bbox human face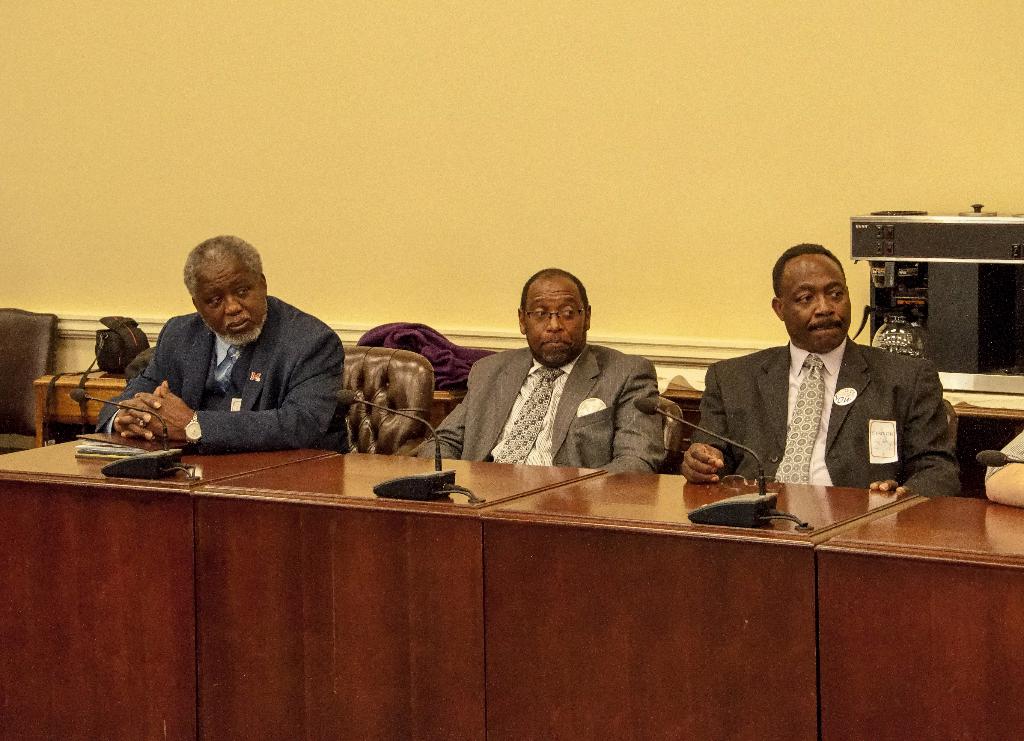
{"left": 524, "top": 278, "right": 587, "bottom": 366}
